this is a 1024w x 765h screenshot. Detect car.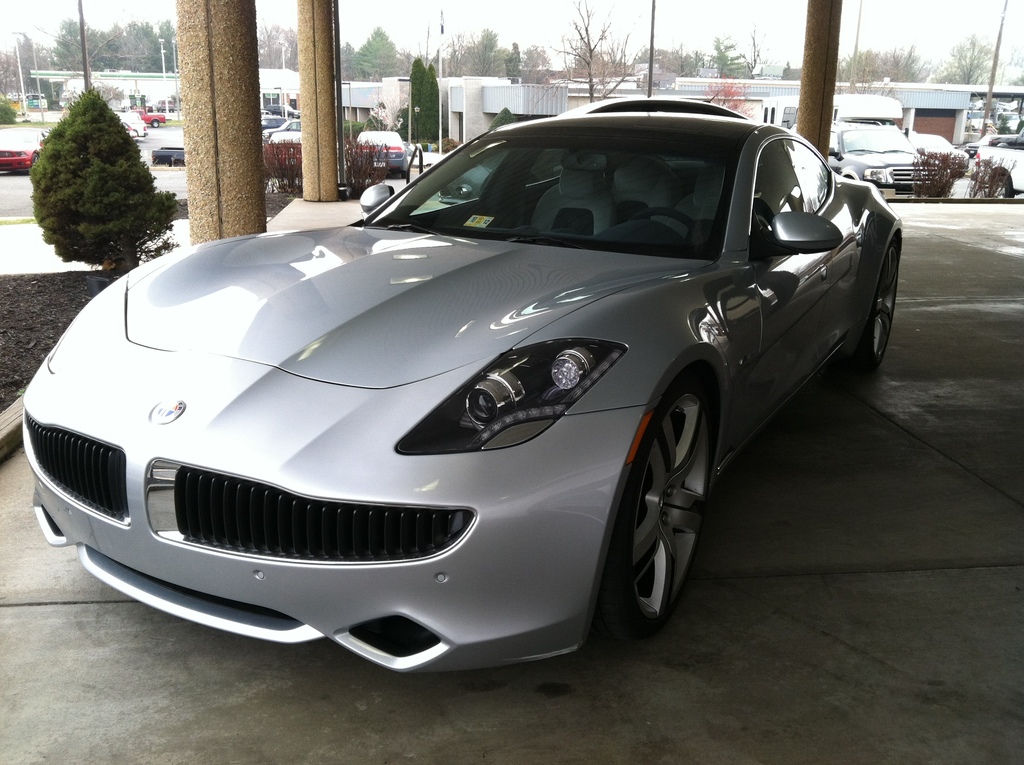
<region>120, 118, 136, 136</region>.
